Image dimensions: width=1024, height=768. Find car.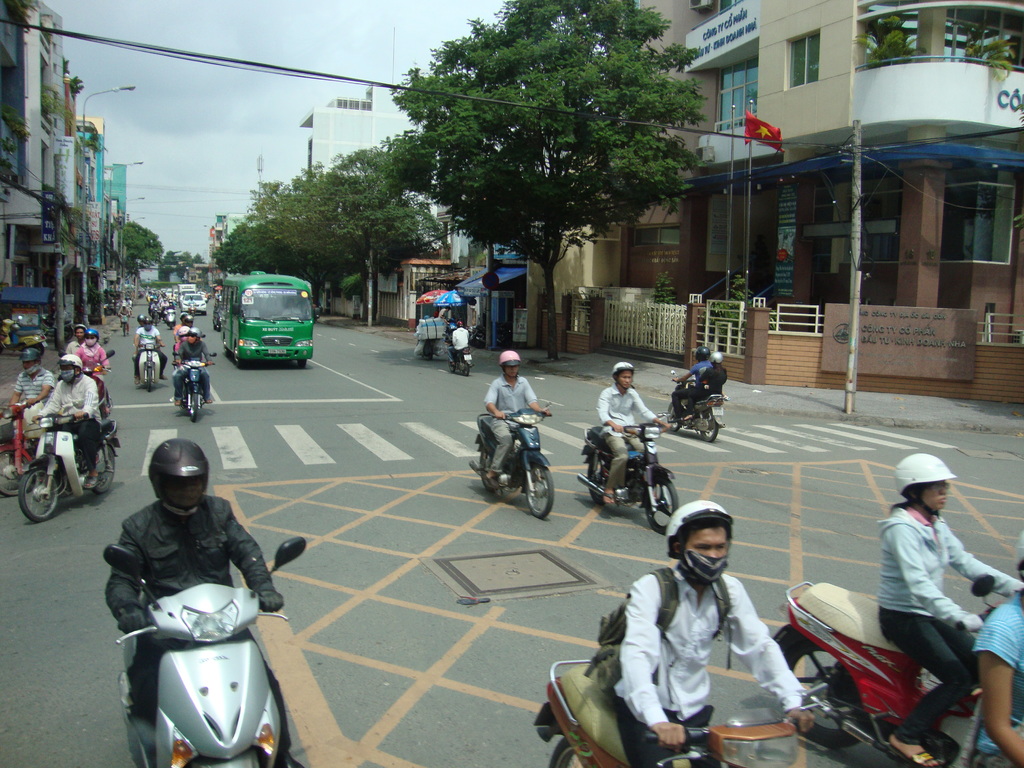
{"left": 181, "top": 294, "right": 207, "bottom": 312}.
